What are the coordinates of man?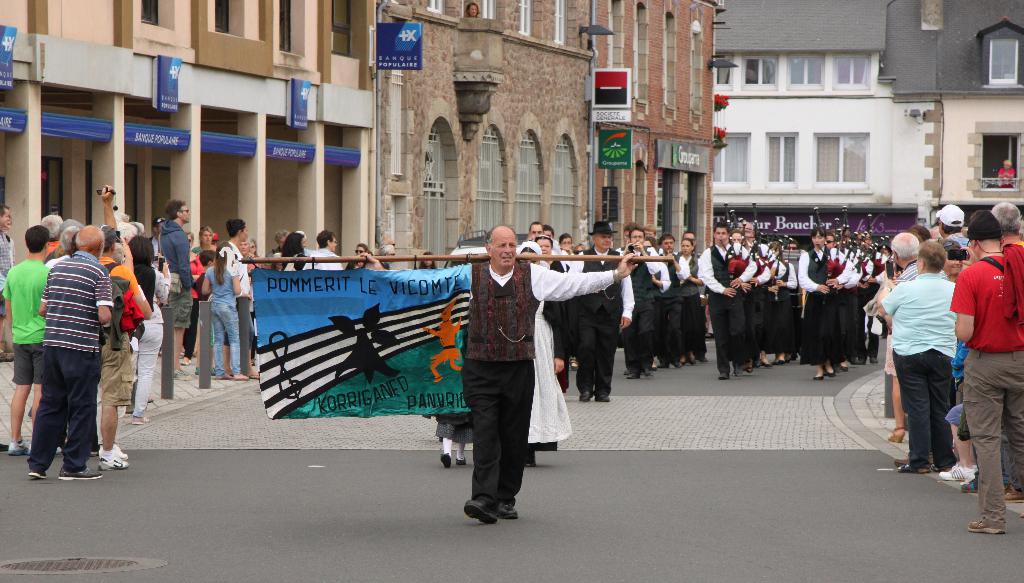
select_region(354, 221, 644, 529).
